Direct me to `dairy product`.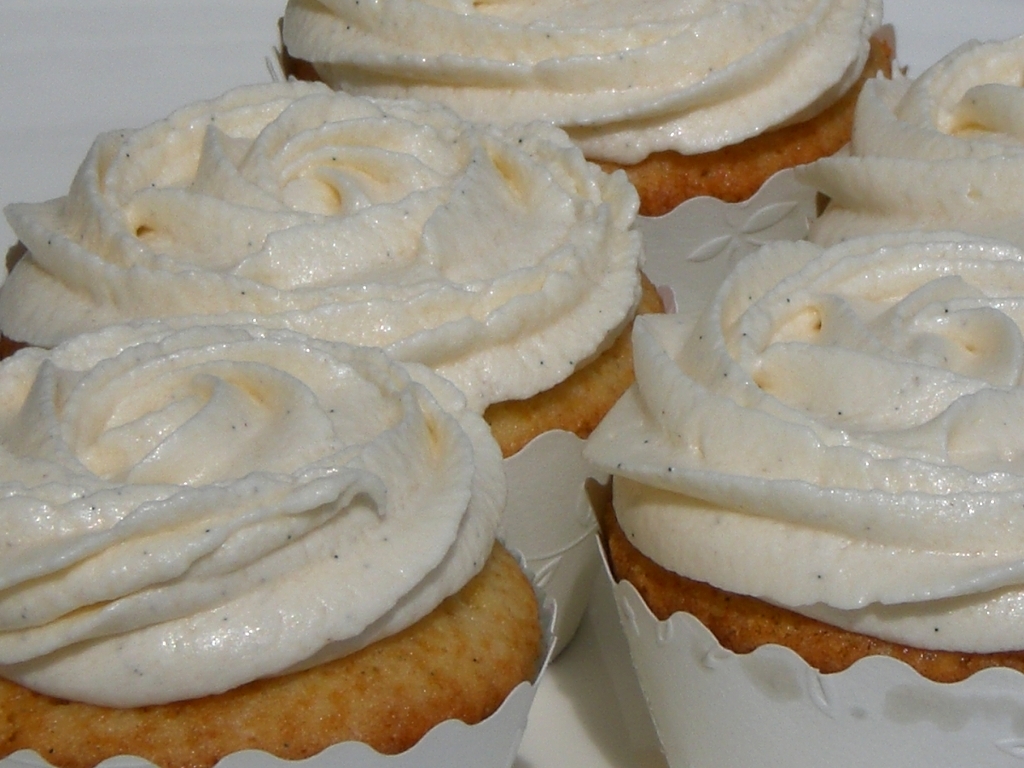
Direction: x1=277, y1=3, x2=918, y2=160.
